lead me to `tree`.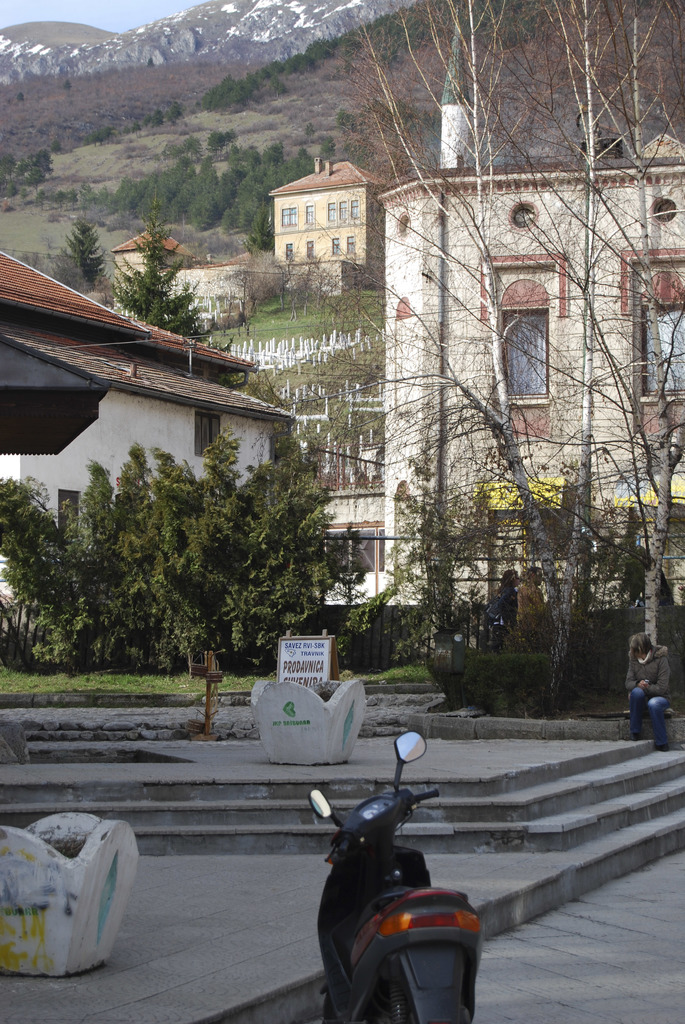
Lead to <bbox>10, 409, 370, 692</bbox>.
